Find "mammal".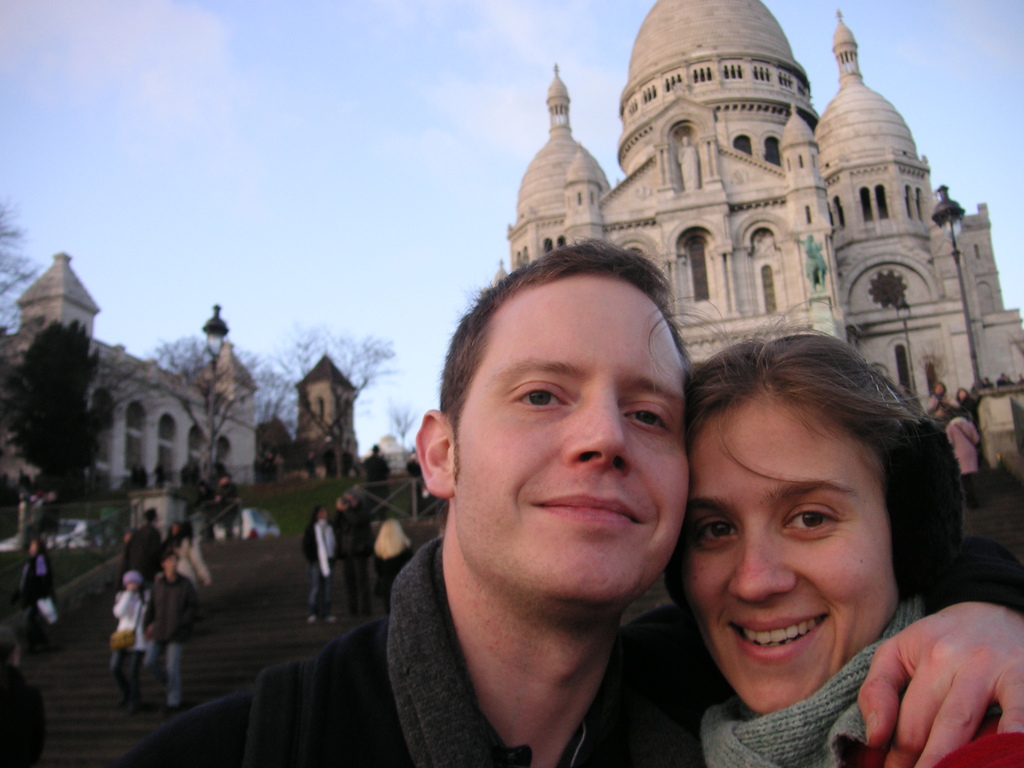
[955,385,977,424].
